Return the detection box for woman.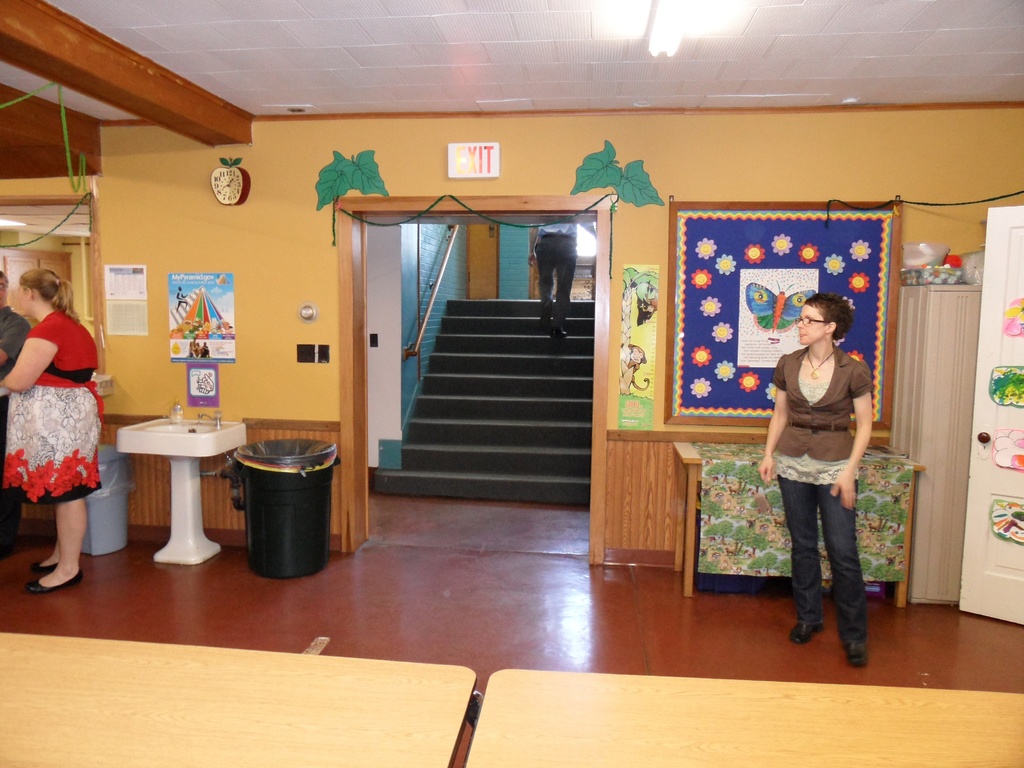
754,274,889,648.
